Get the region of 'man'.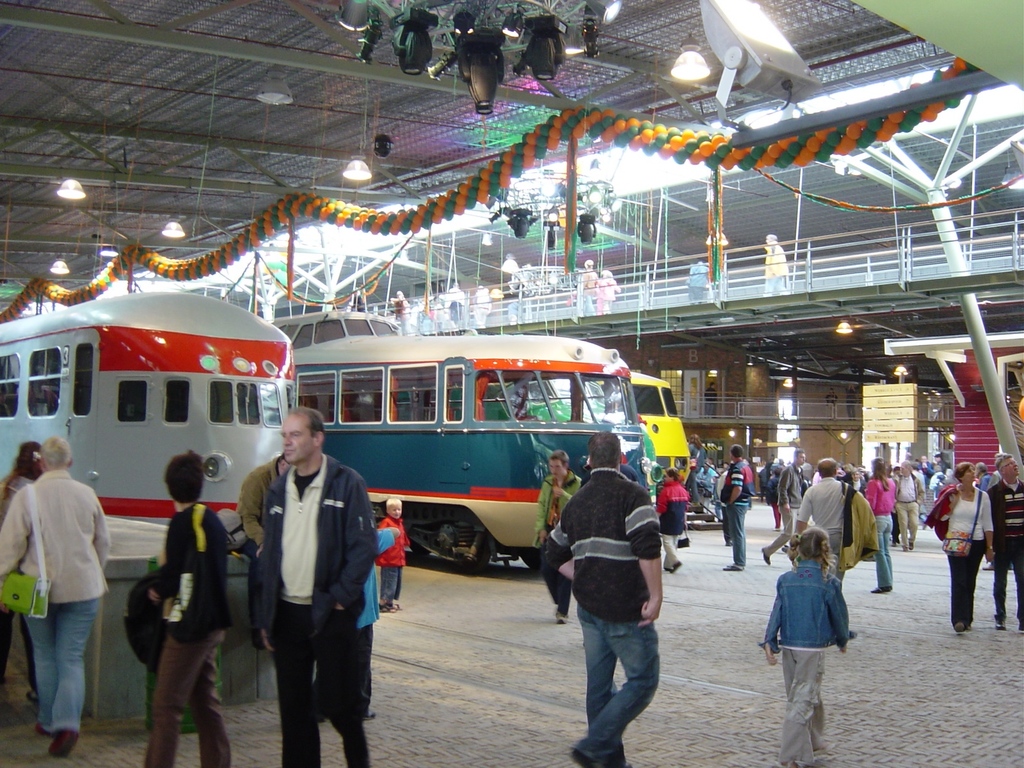
l=890, t=458, r=924, b=554.
